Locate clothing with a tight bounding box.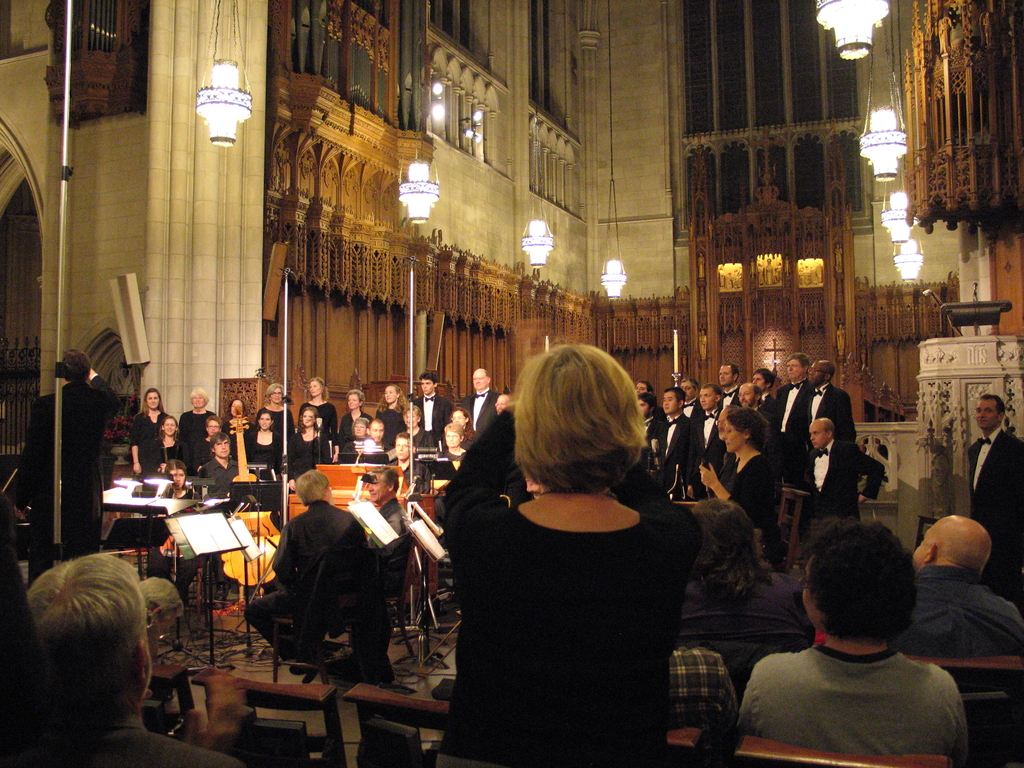
region(247, 424, 279, 479).
